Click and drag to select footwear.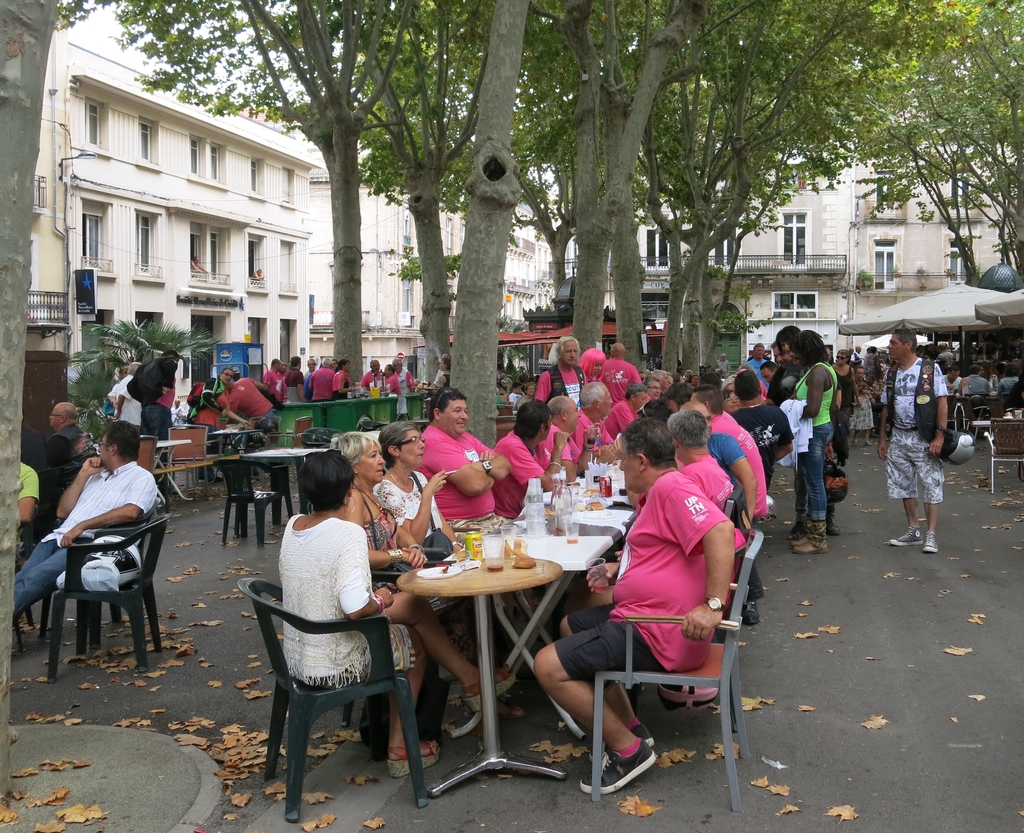
Selection: [left=827, top=504, right=841, bottom=537].
